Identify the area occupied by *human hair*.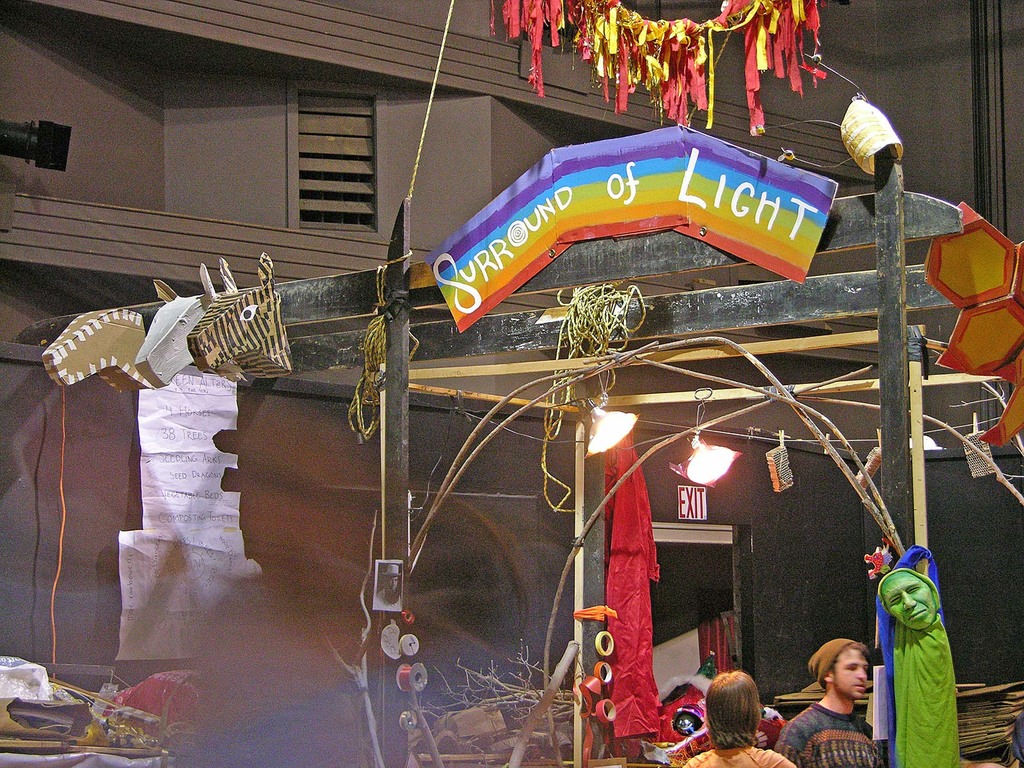
Area: box(810, 639, 868, 692).
